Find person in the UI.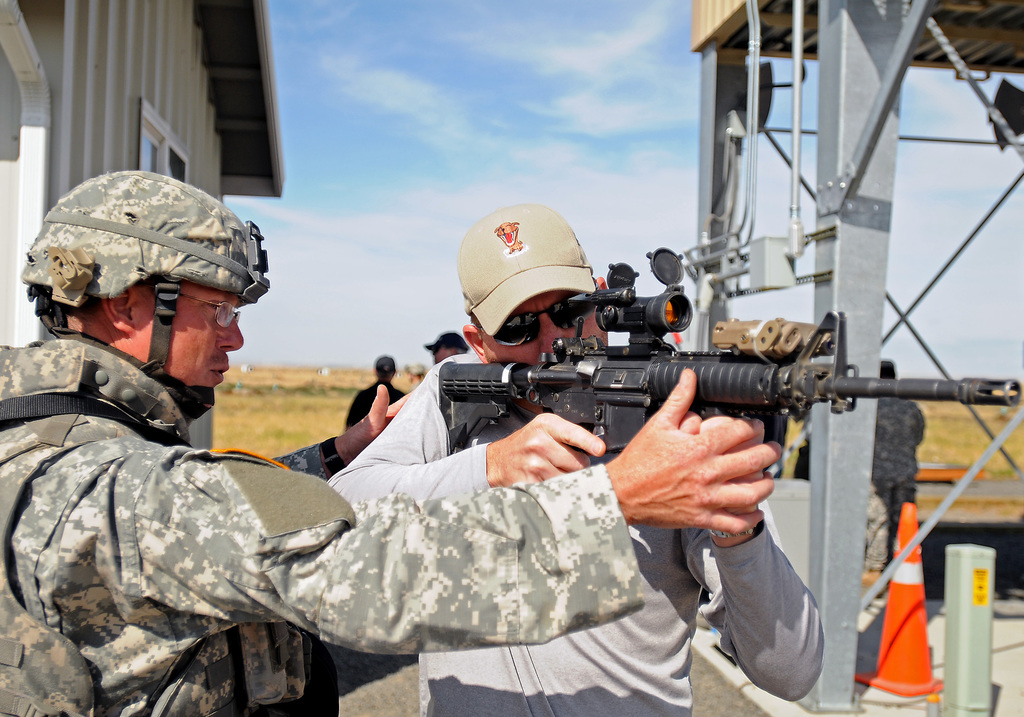
UI element at bbox=(345, 355, 408, 426).
